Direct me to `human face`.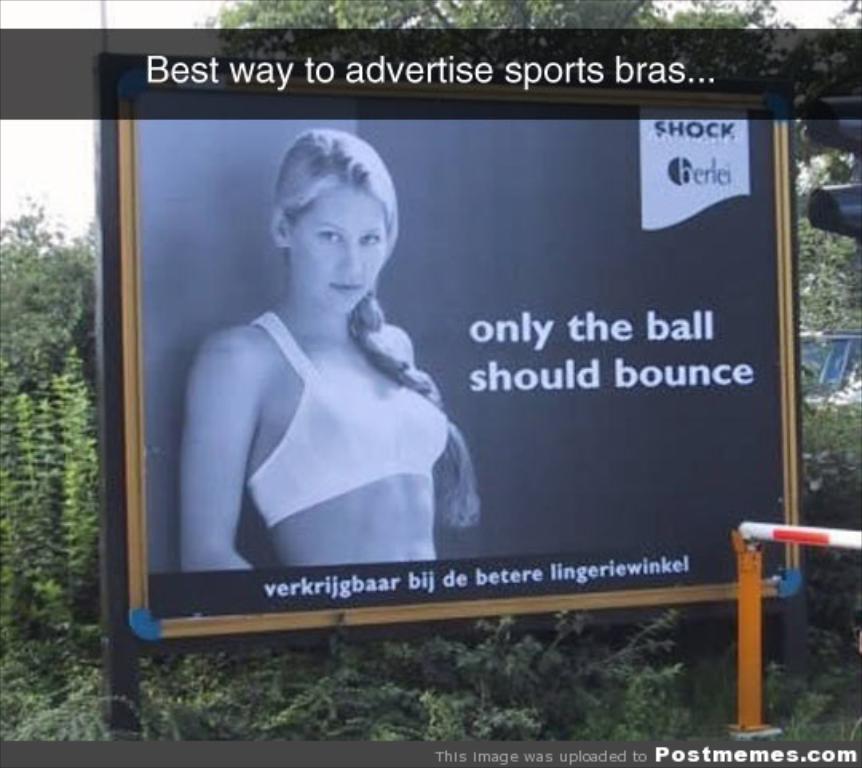
Direction: {"left": 289, "top": 182, "right": 388, "bottom": 315}.
